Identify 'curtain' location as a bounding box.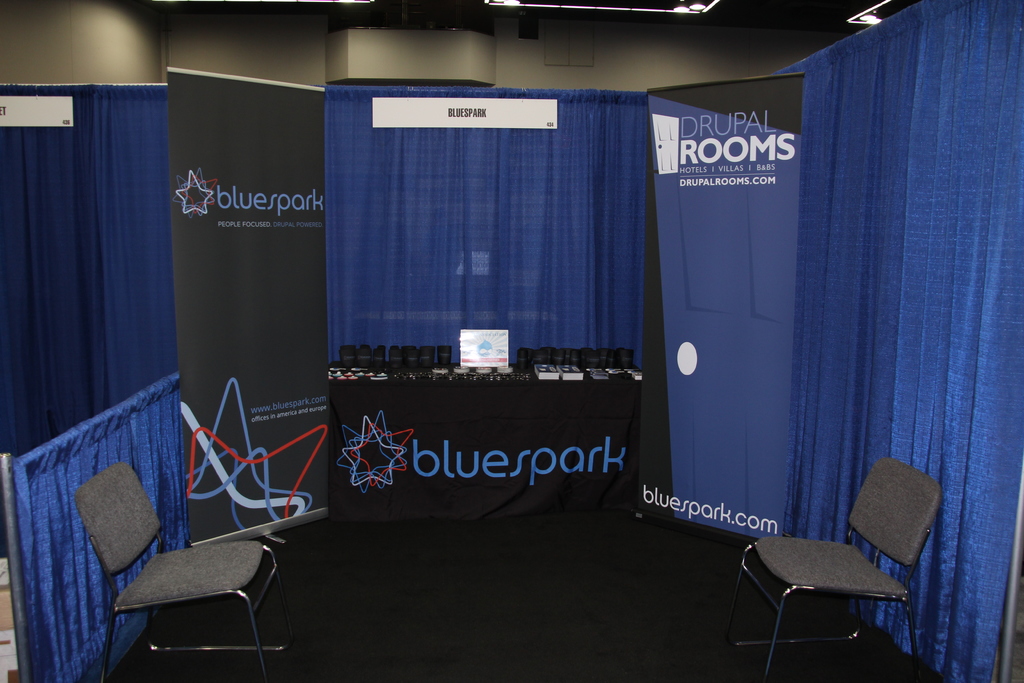
detection(320, 83, 649, 505).
